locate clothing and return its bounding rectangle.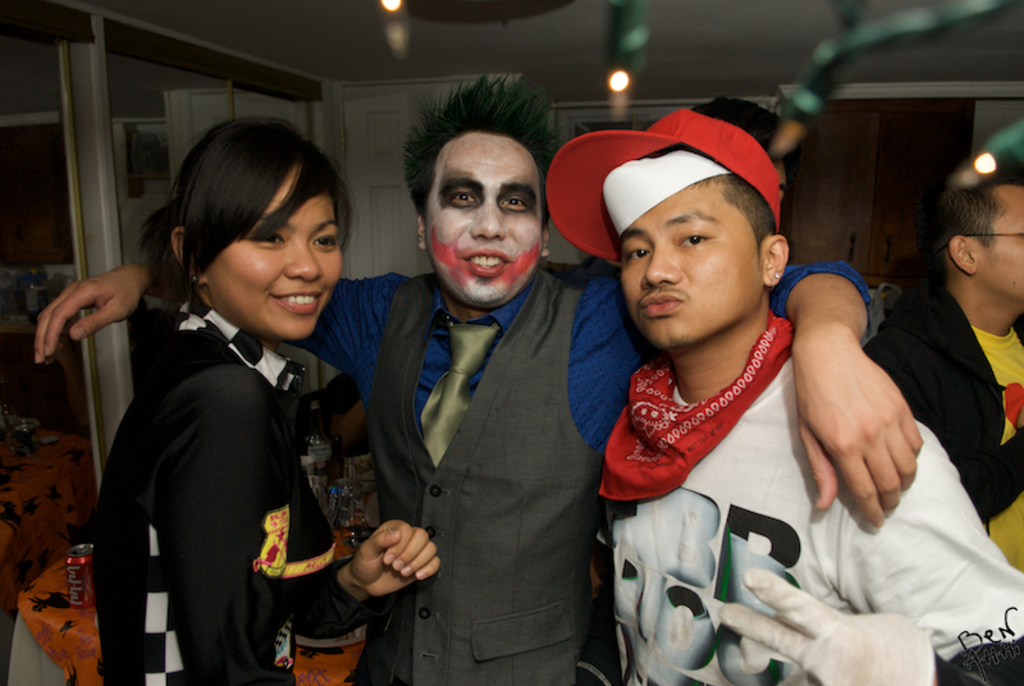
l=595, t=301, r=1023, b=682.
